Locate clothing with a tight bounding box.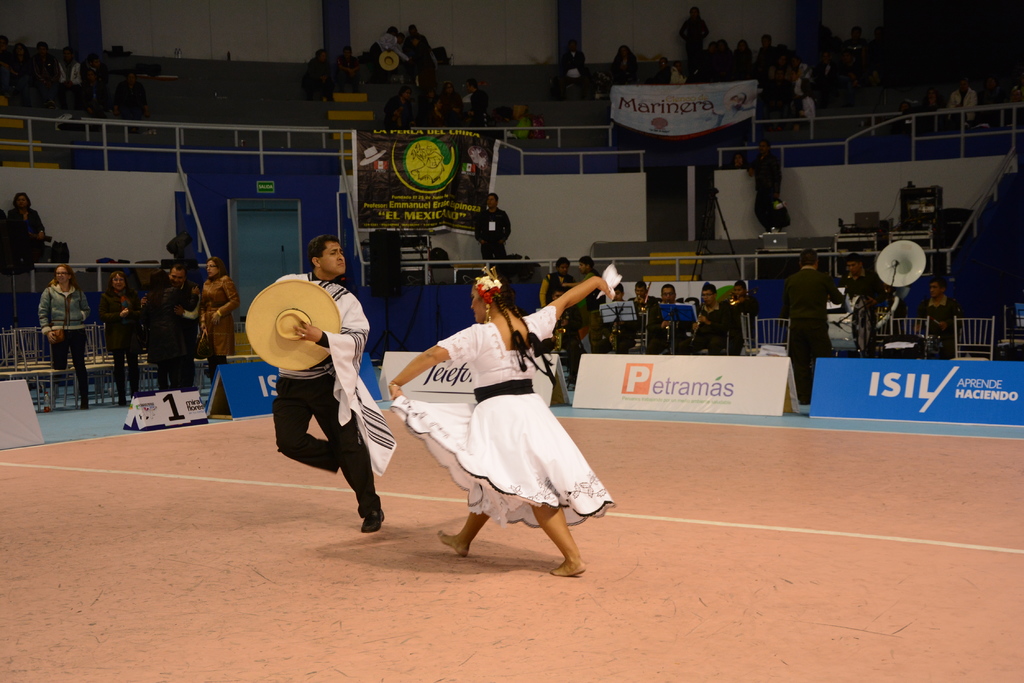
crop(394, 319, 603, 524).
